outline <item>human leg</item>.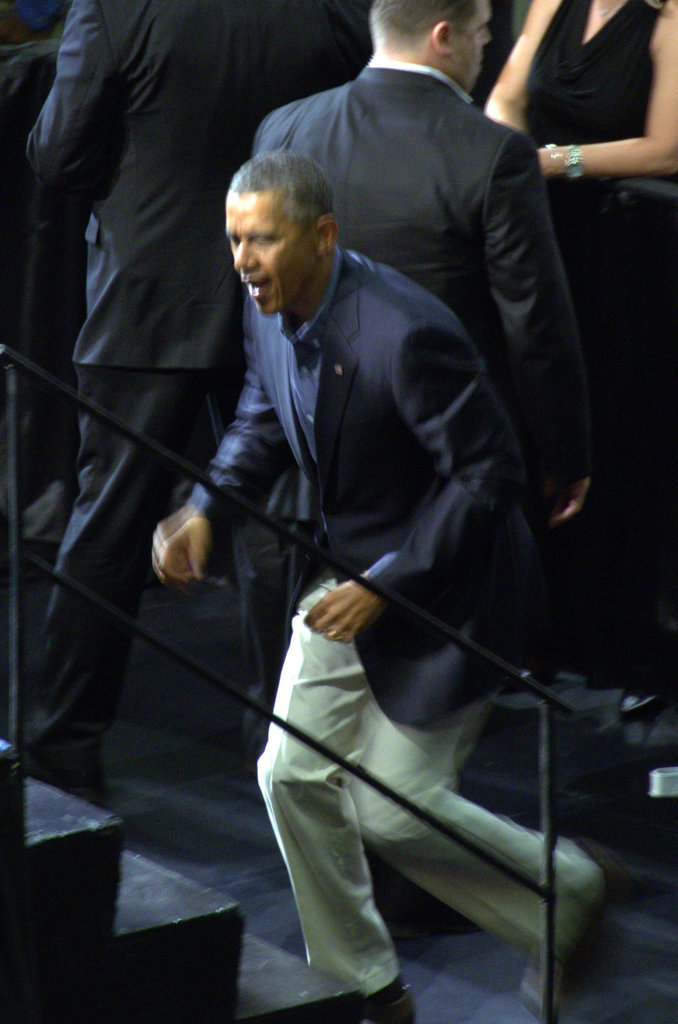
Outline: crop(351, 689, 596, 996).
